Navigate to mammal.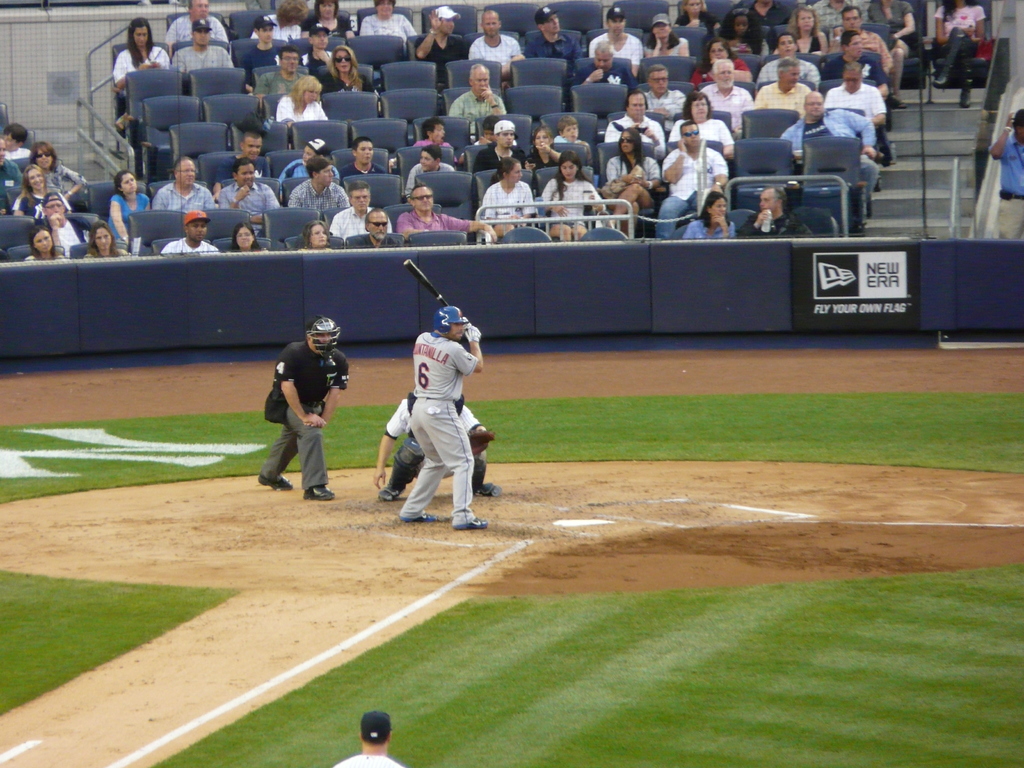
Navigation target: <region>299, 21, 330, 90</region>.
